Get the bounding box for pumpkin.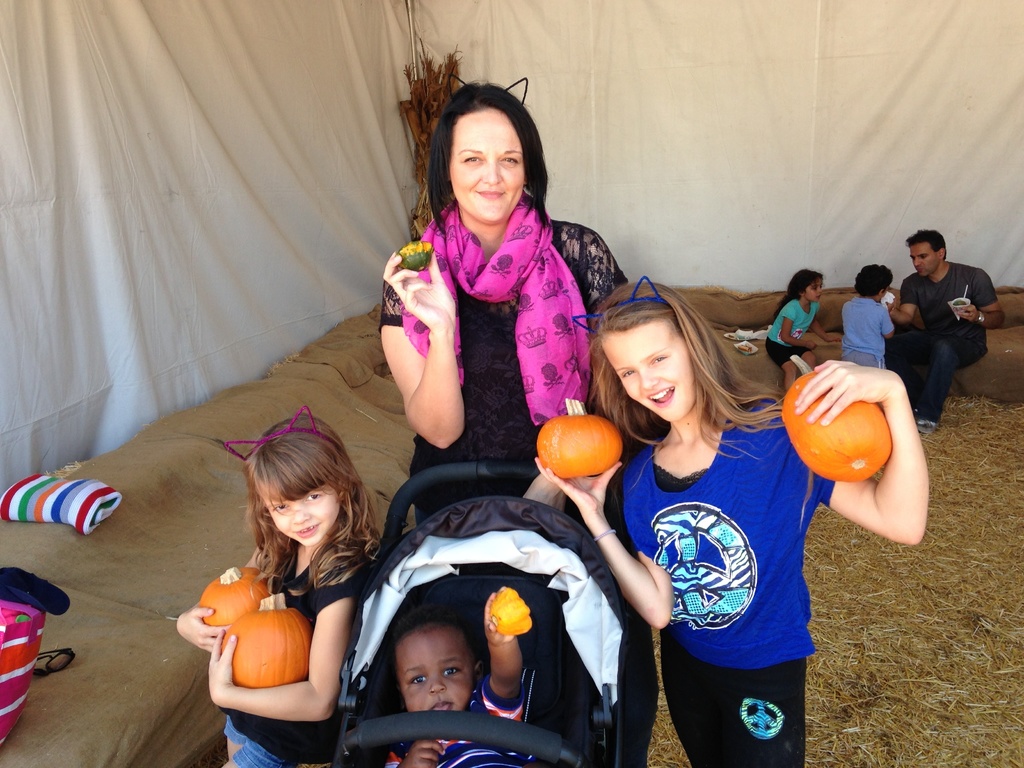
<bbox>395, 242, 433, 271</bbox>.
